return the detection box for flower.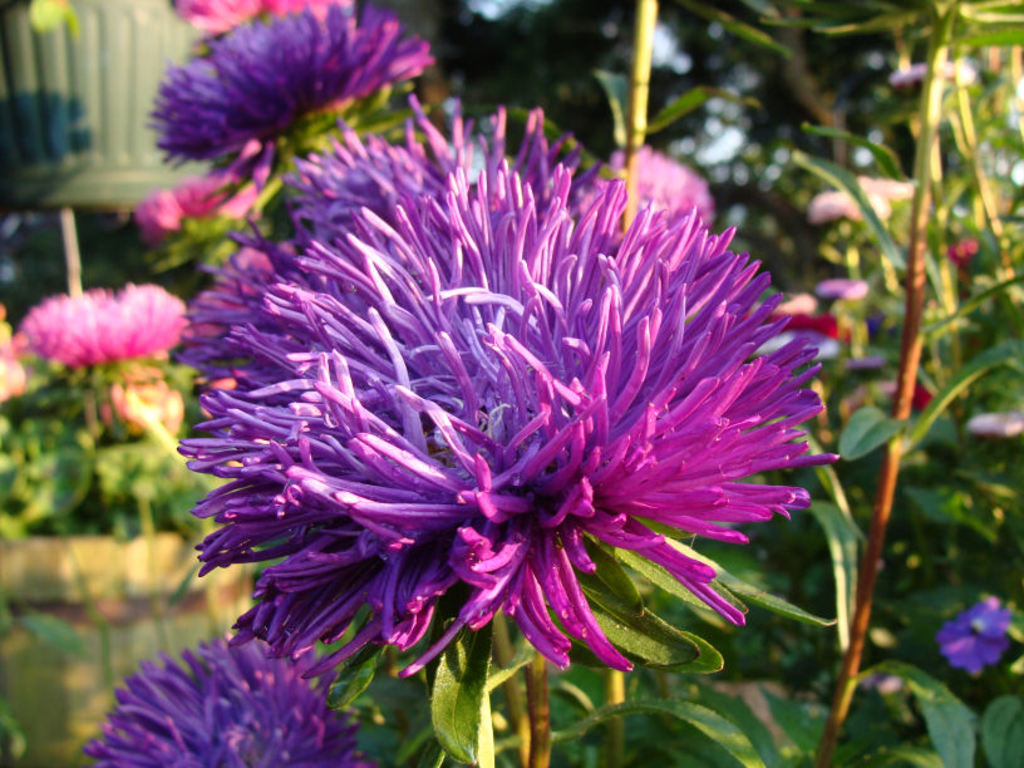
(left=824, top=272, right=873, bottom=296).
